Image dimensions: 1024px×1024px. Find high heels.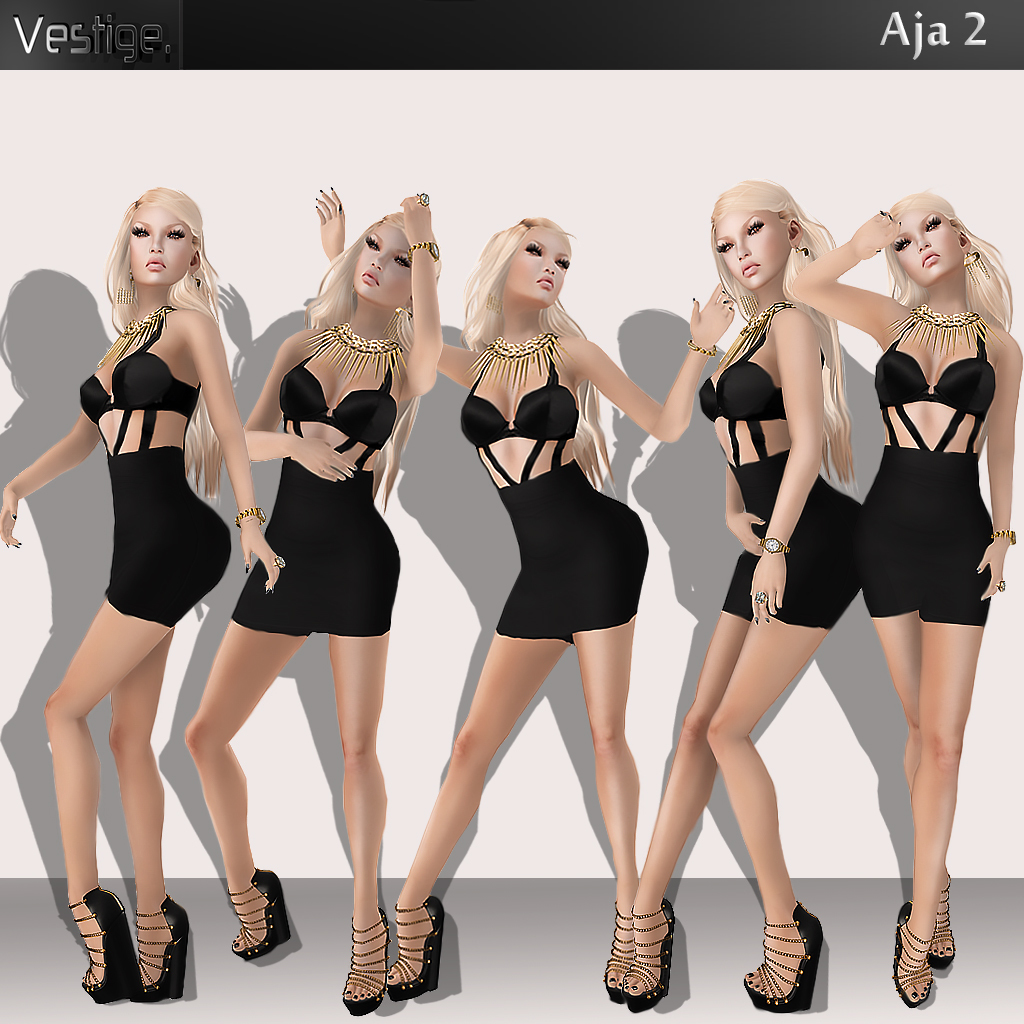
(625,906,674,1007).
